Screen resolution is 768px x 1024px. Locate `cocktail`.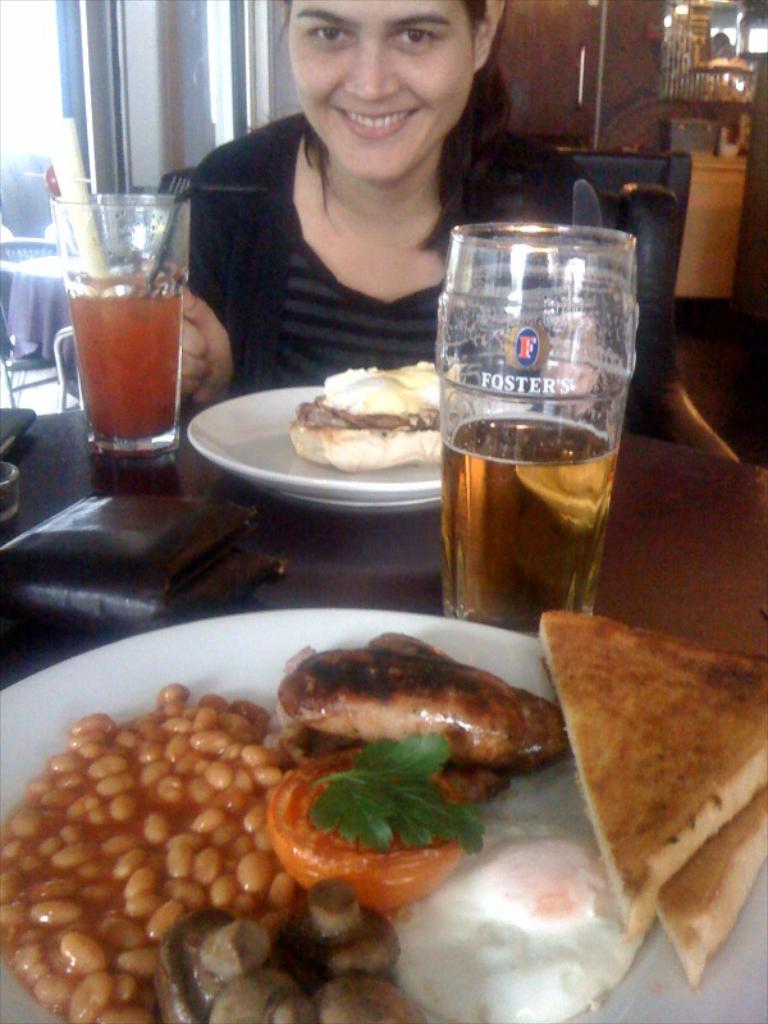
<box>54,189,189,460</box>.
